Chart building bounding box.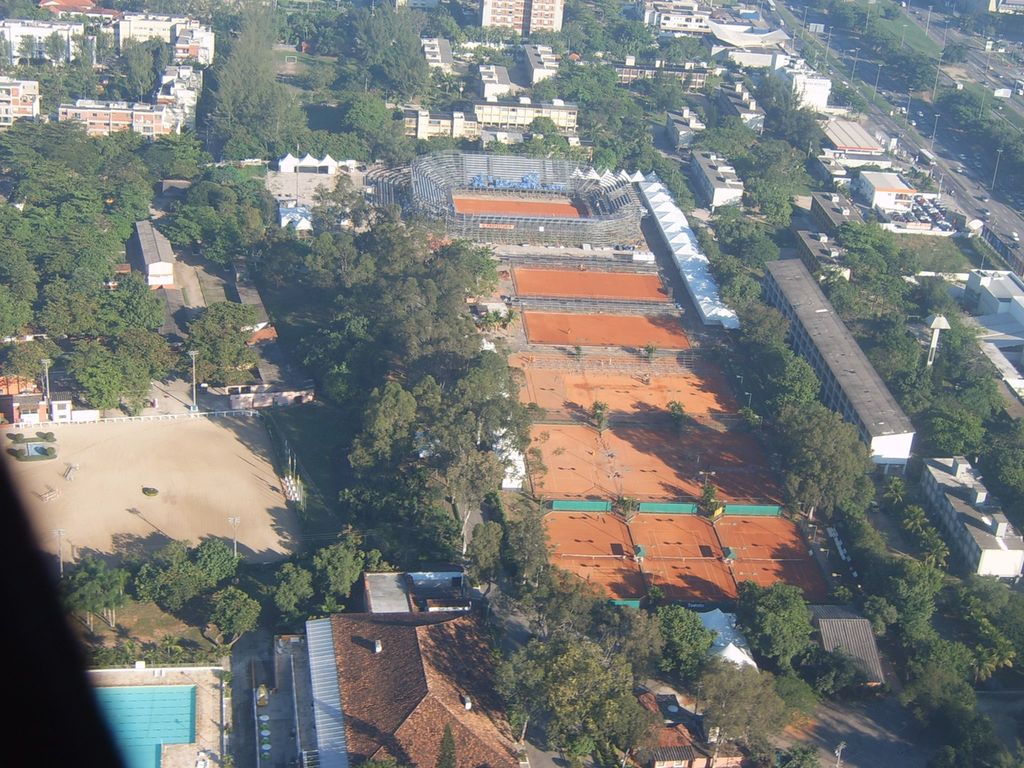
Charted: x1=795 y1=230 x2=849 y2=284.
